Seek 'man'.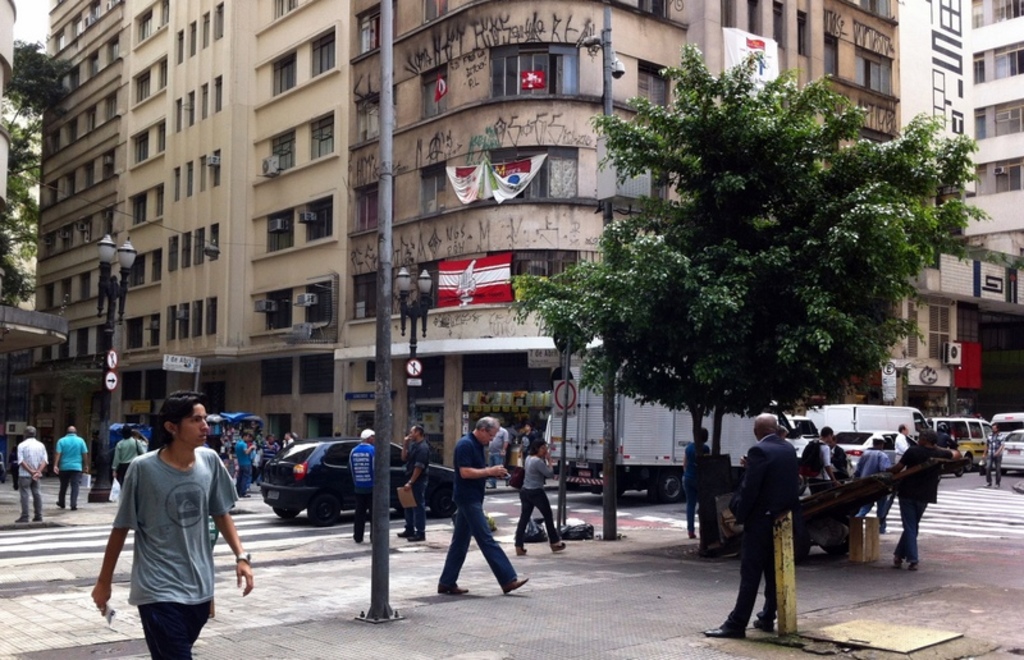
[left=398, top=420, right=425, bottom=541].
